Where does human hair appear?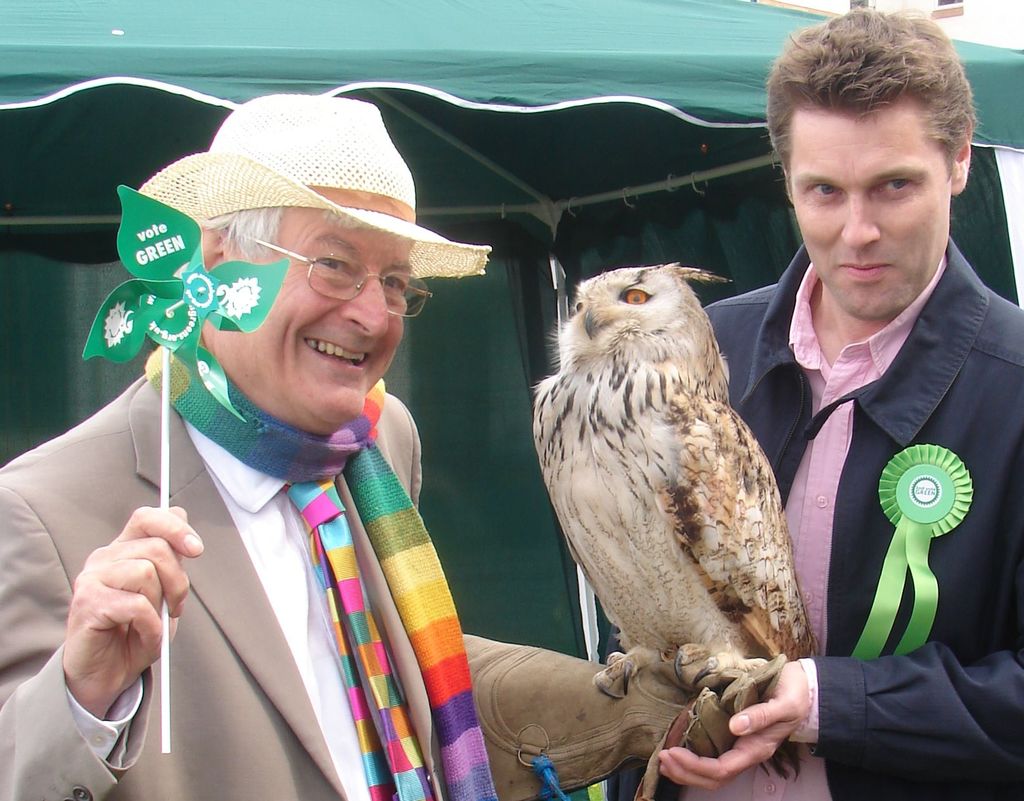
Appears at [left=195, top=209, right=282, bottom=263].
